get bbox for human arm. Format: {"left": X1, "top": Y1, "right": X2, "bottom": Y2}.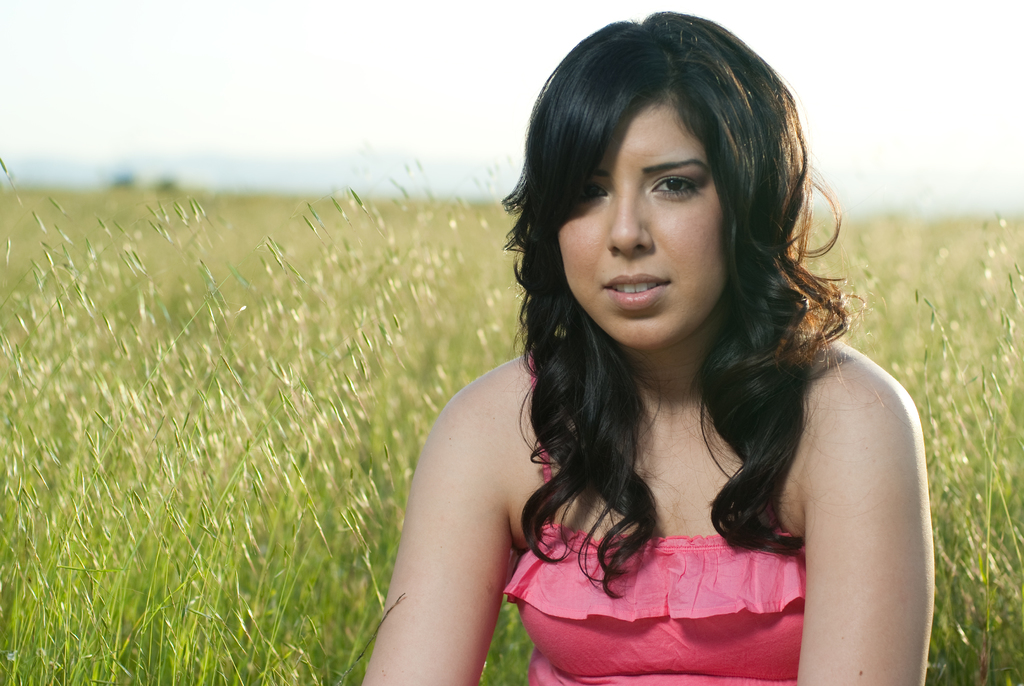
{"left": 785, "top": 351, "right": 955, "bottom": 685}.
